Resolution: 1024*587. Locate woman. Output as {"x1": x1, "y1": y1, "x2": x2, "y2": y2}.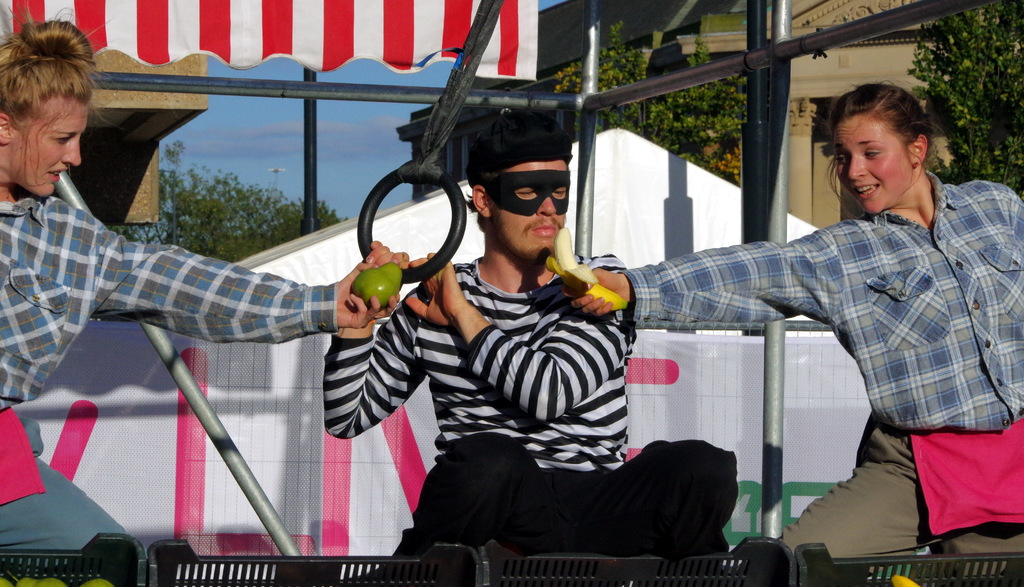
{"x1": 0, "y1": 3, "x2": 412, "y2": 556}.
